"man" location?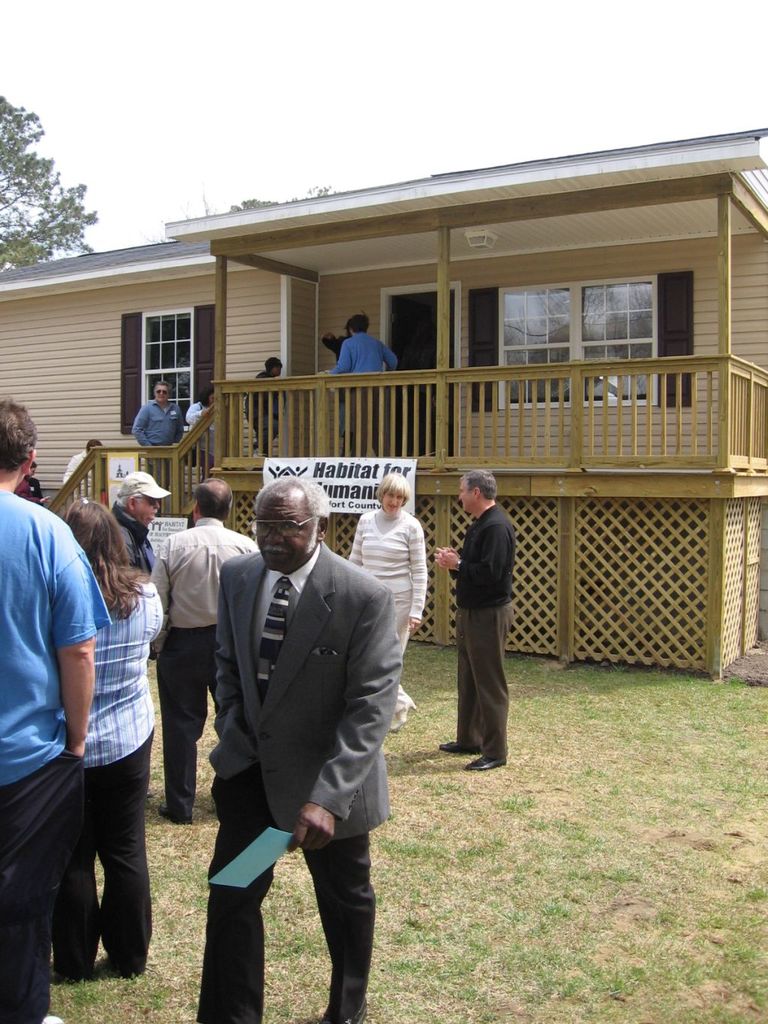
box=[0, 394, 111, 1023]
